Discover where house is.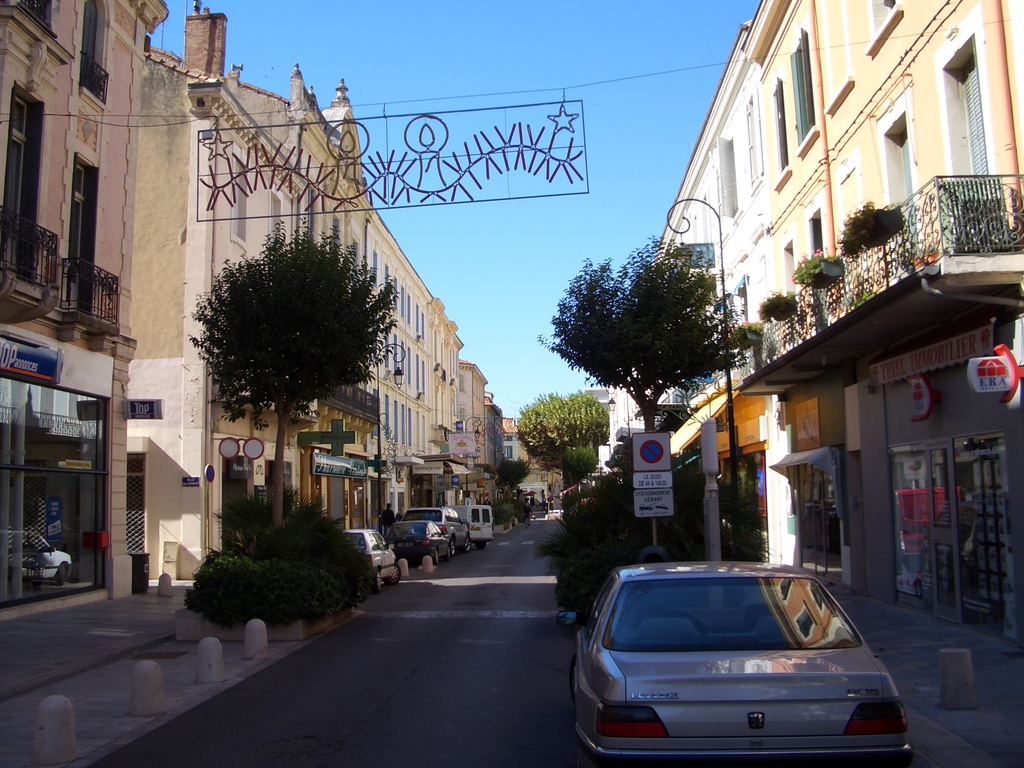
Discovered at <region>435, 327, 477, 522</region>.
